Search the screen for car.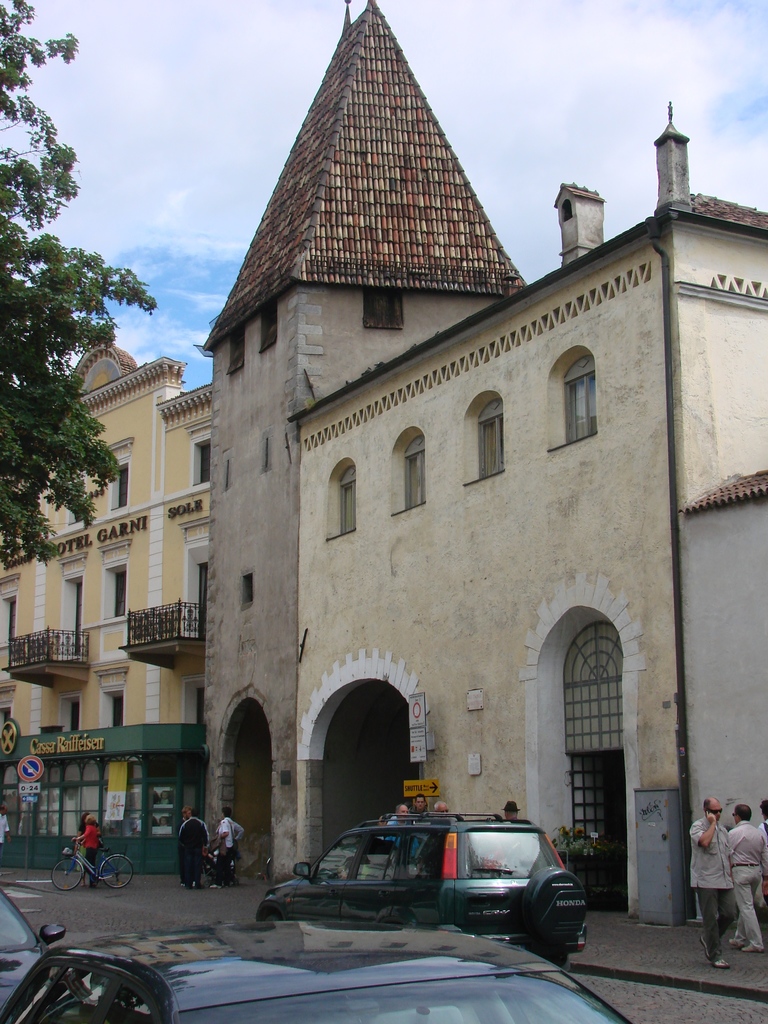
Found at <box>0,907,636,1023</box>.
